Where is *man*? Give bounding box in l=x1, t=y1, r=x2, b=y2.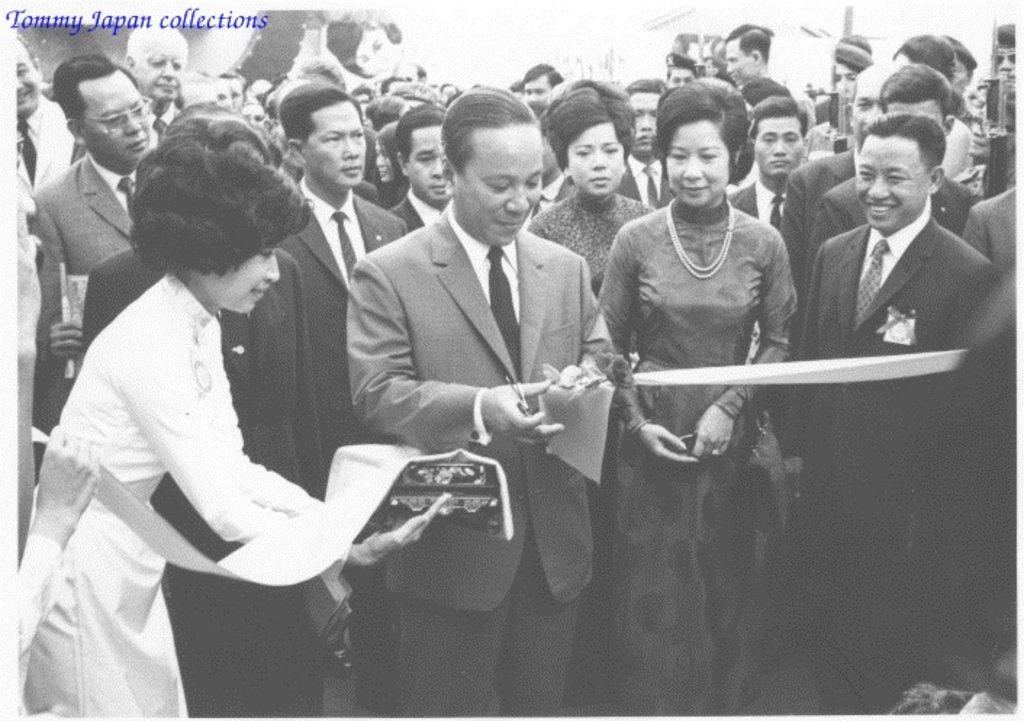
l=793, t=103, r=1023, b=720.
